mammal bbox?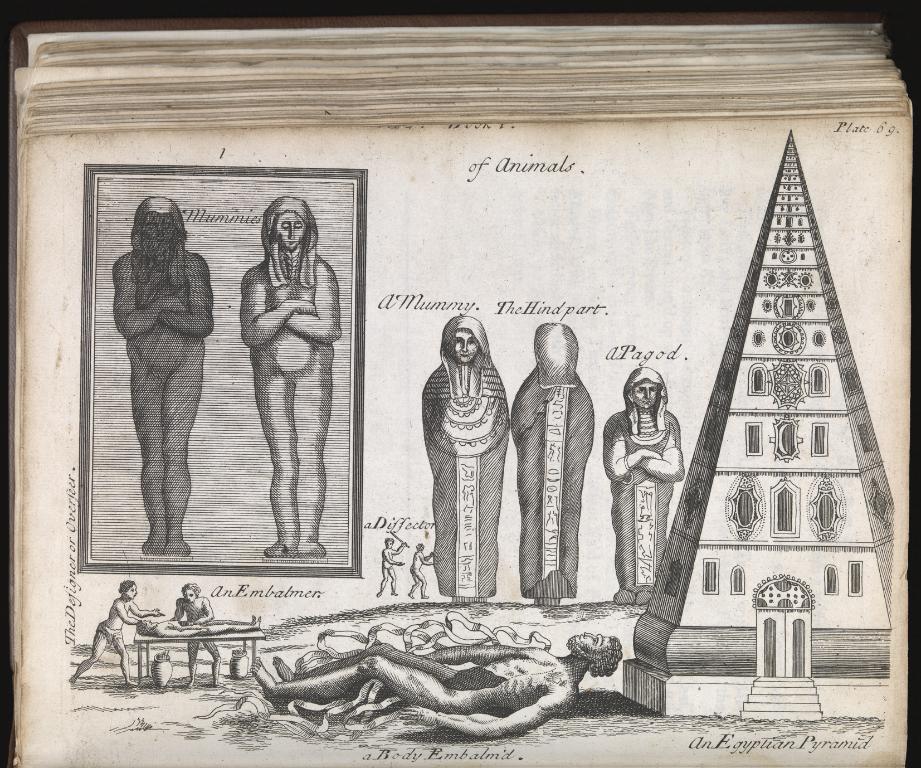
(left=250, top=632, right=619, bottom=740)
